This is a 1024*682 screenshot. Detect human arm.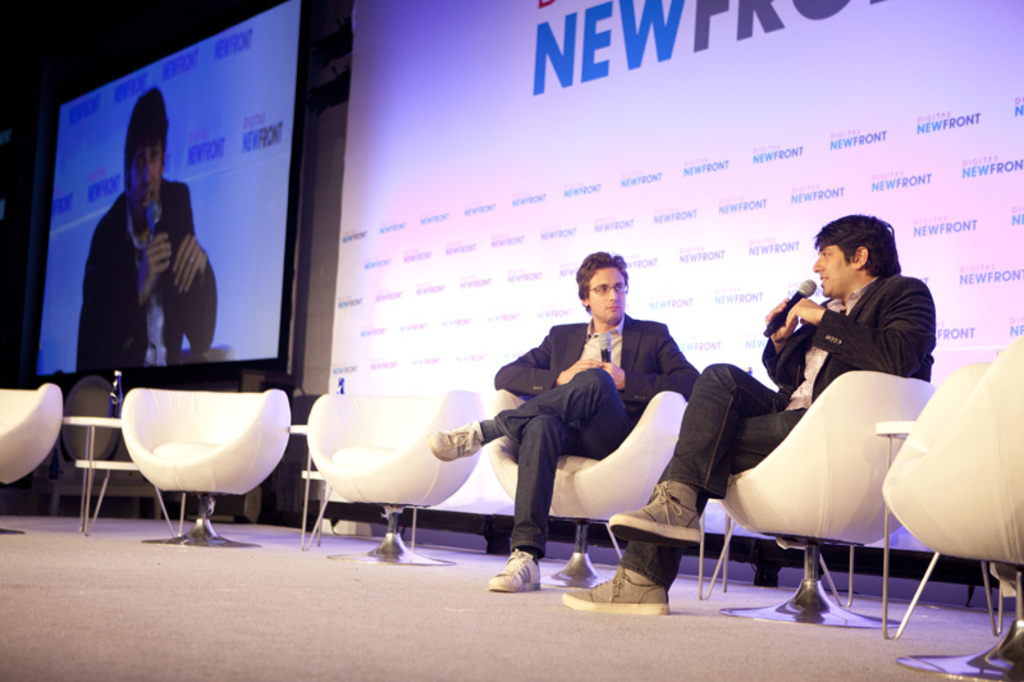
rect(83, 215, 175, 372).
